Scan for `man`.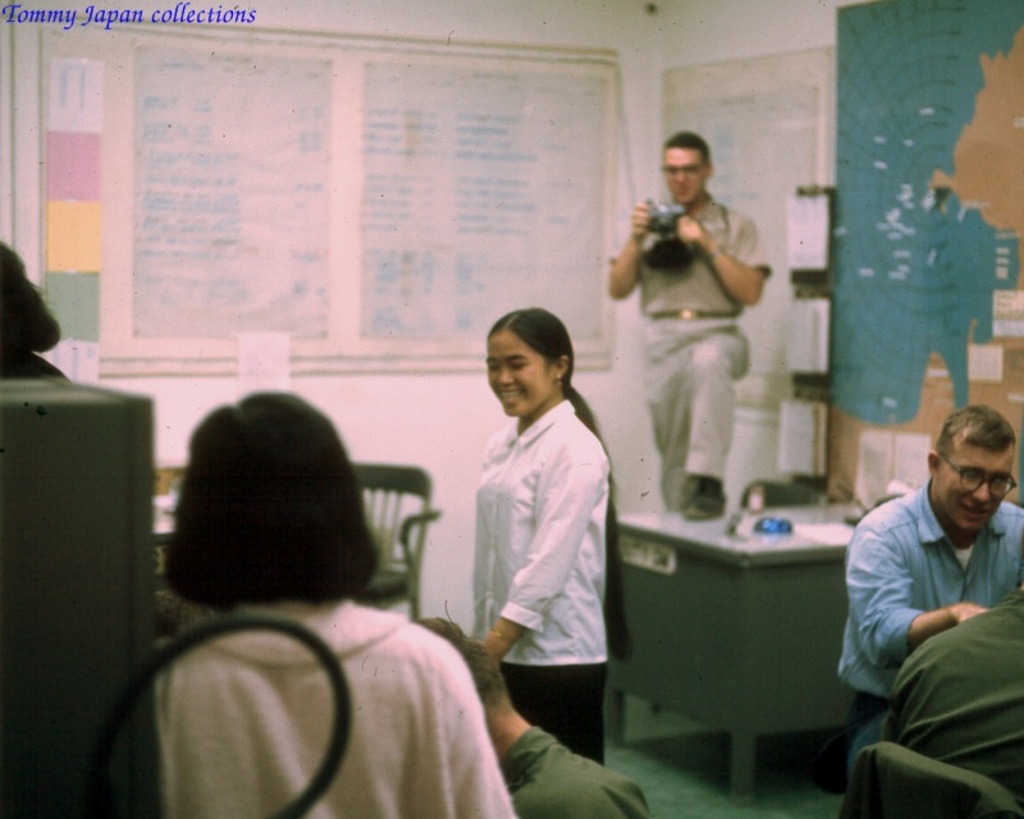
Scan result: [886,577,1023,797].
